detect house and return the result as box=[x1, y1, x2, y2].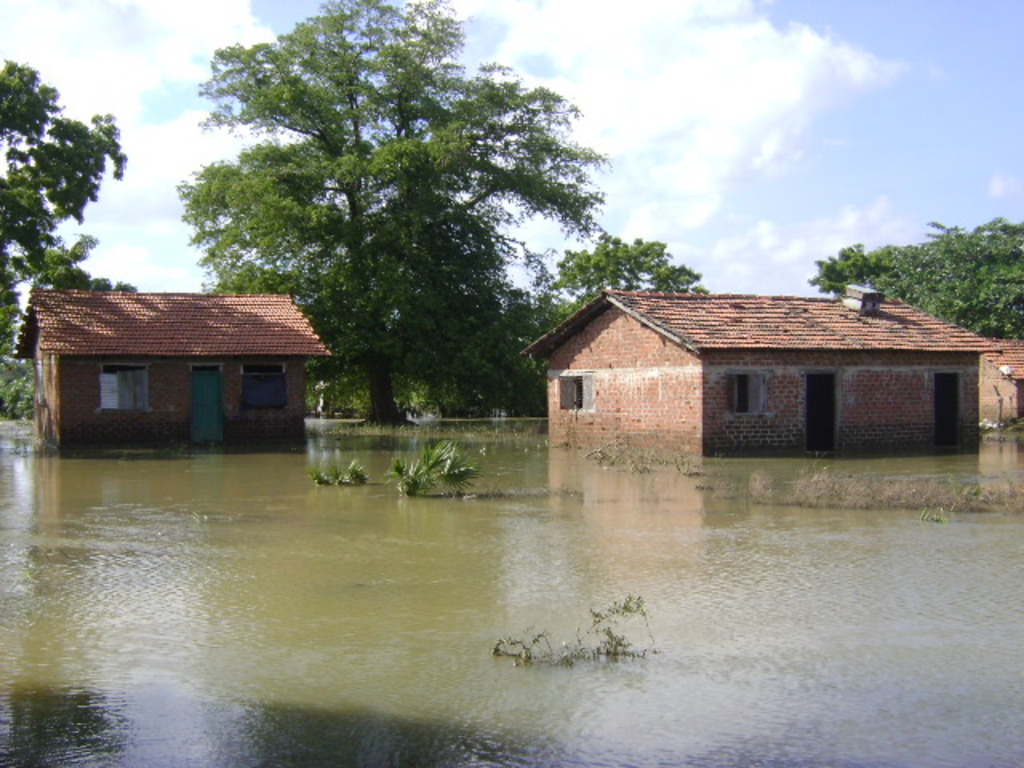
box=[536, 269, 982, 469].
